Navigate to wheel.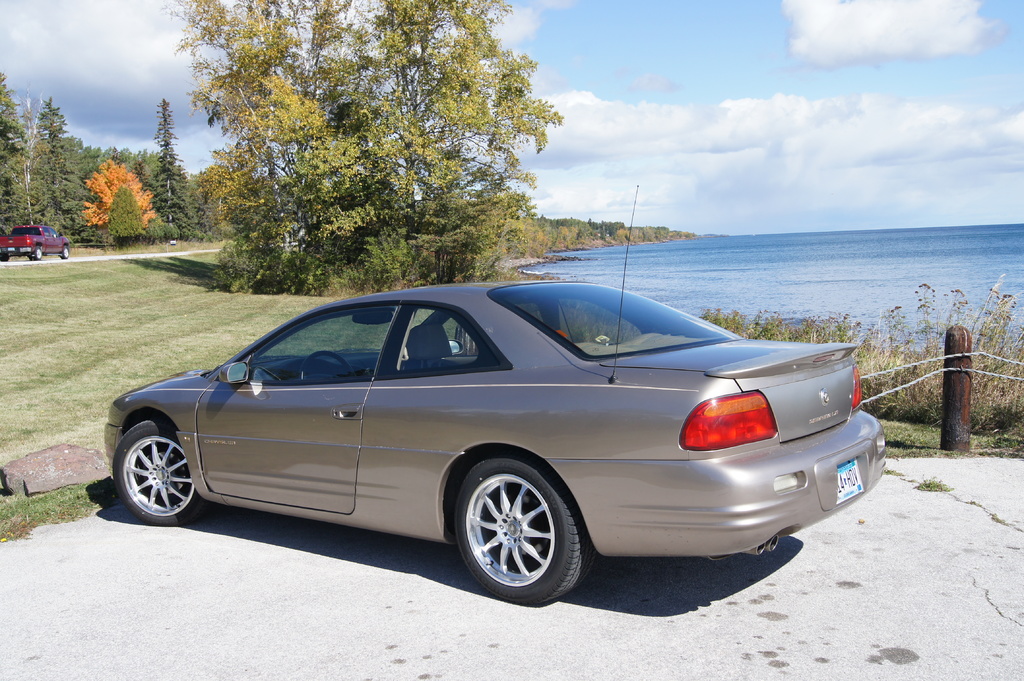
Navigation target: crop(63, 244, 71, 259).
